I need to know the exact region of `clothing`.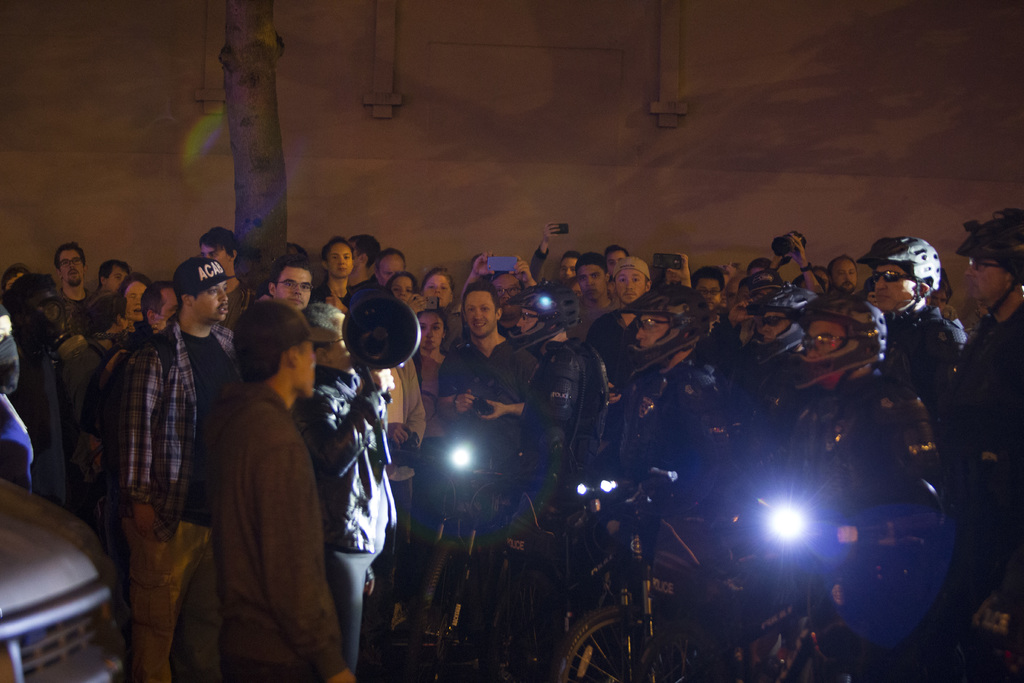
Region: crop(500, 339, 572, 541).
